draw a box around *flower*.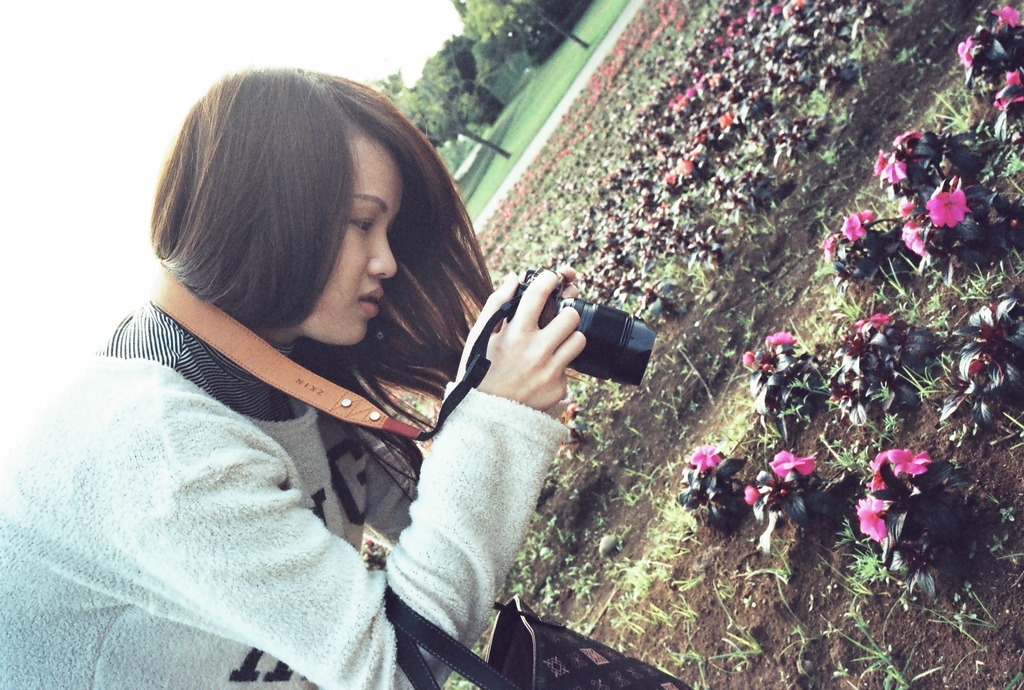
858,495,892,552.
